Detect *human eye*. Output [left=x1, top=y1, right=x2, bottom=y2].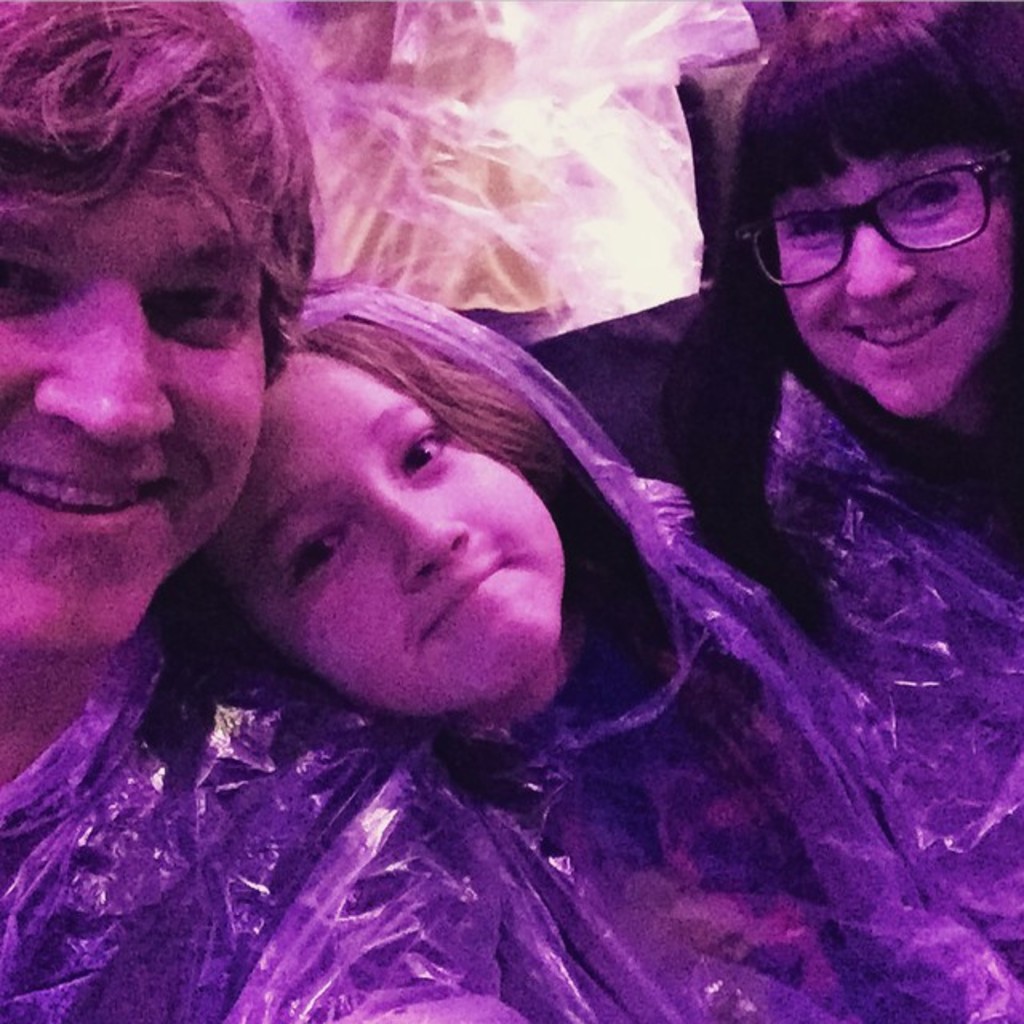
[left=286, top=518, right=350, bottom=595].
